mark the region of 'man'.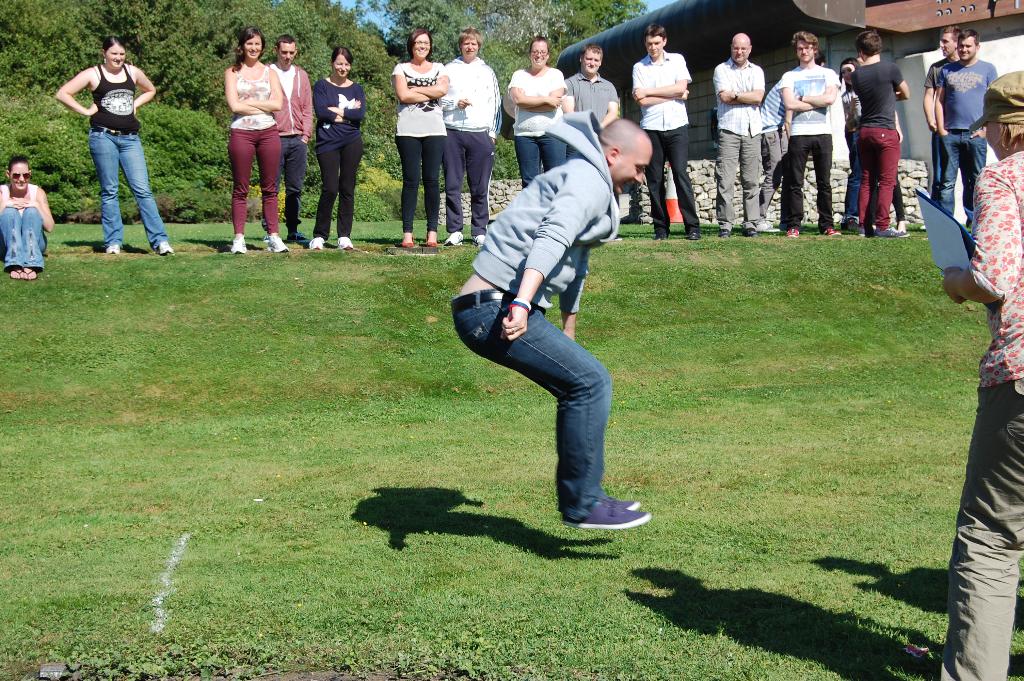
Region: 560:47:621:136.
